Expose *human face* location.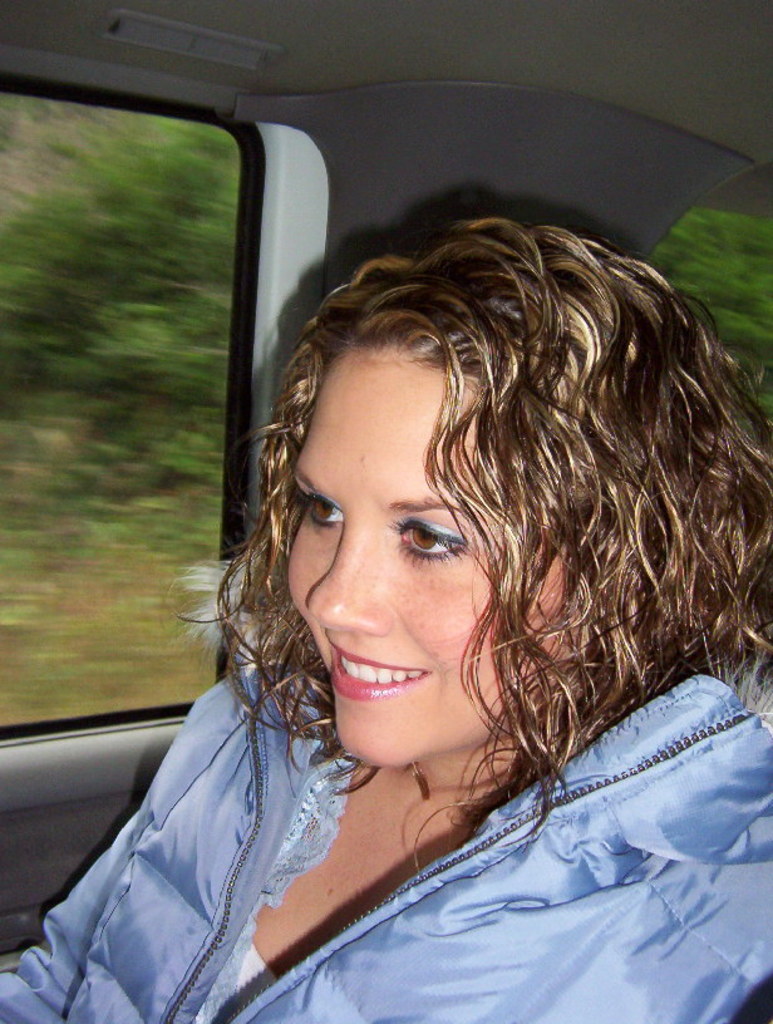
Exposed at 269:299:547:779.
